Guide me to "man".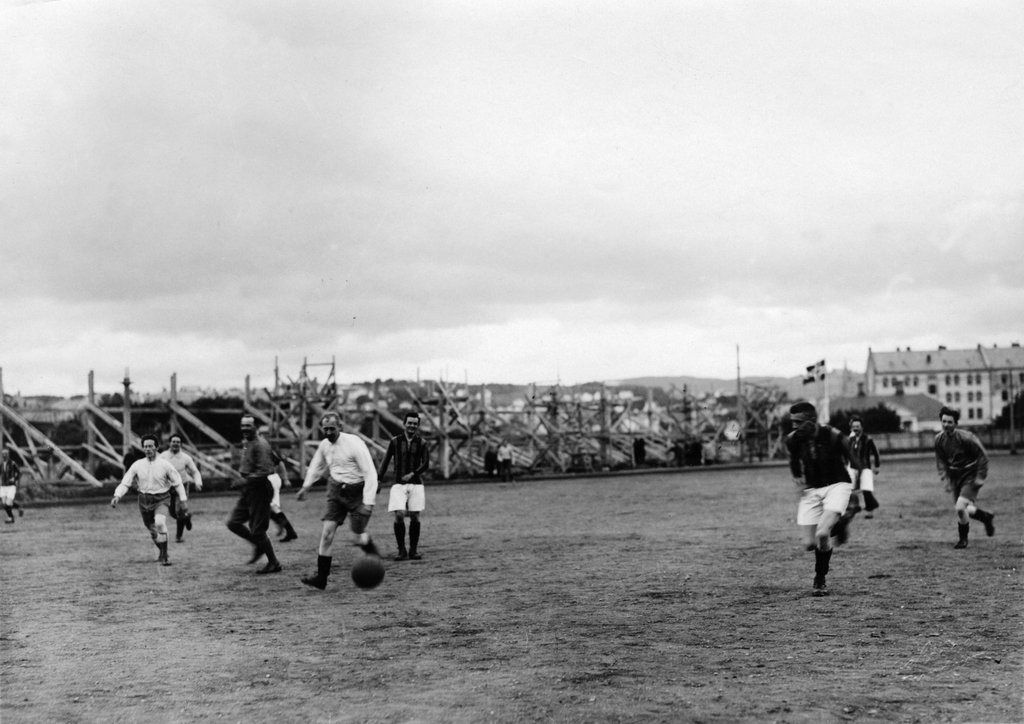
Guidance: {"x1": 229, "y1": 413, "x2": 289, "y2": 573}.
